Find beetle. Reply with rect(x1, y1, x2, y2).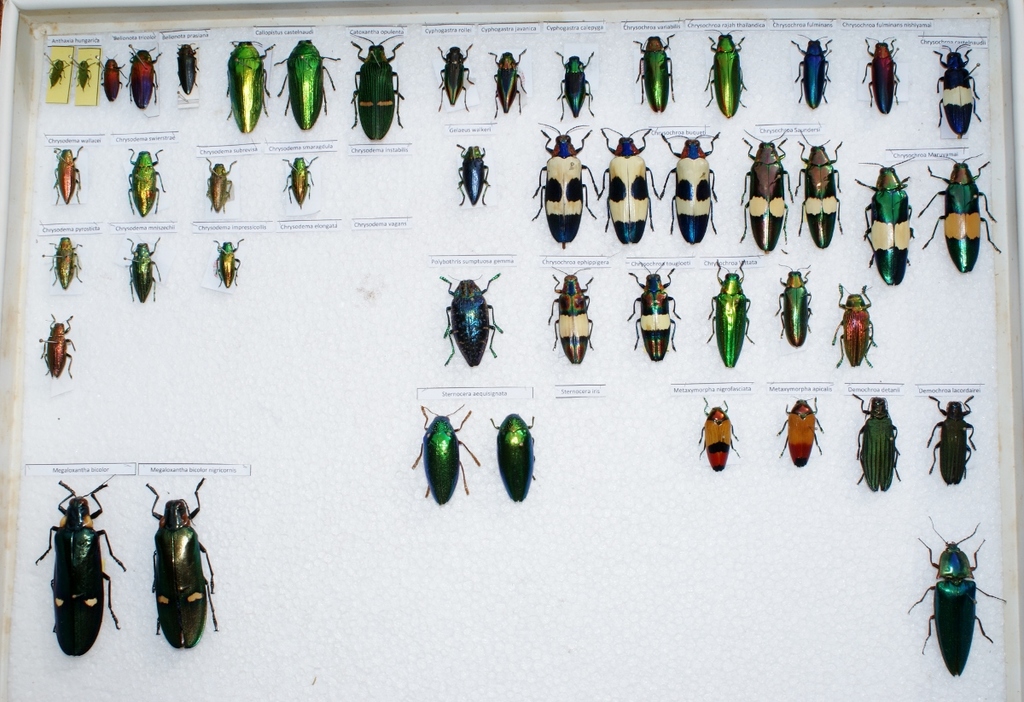
rect(847, 392, 900, 491).
